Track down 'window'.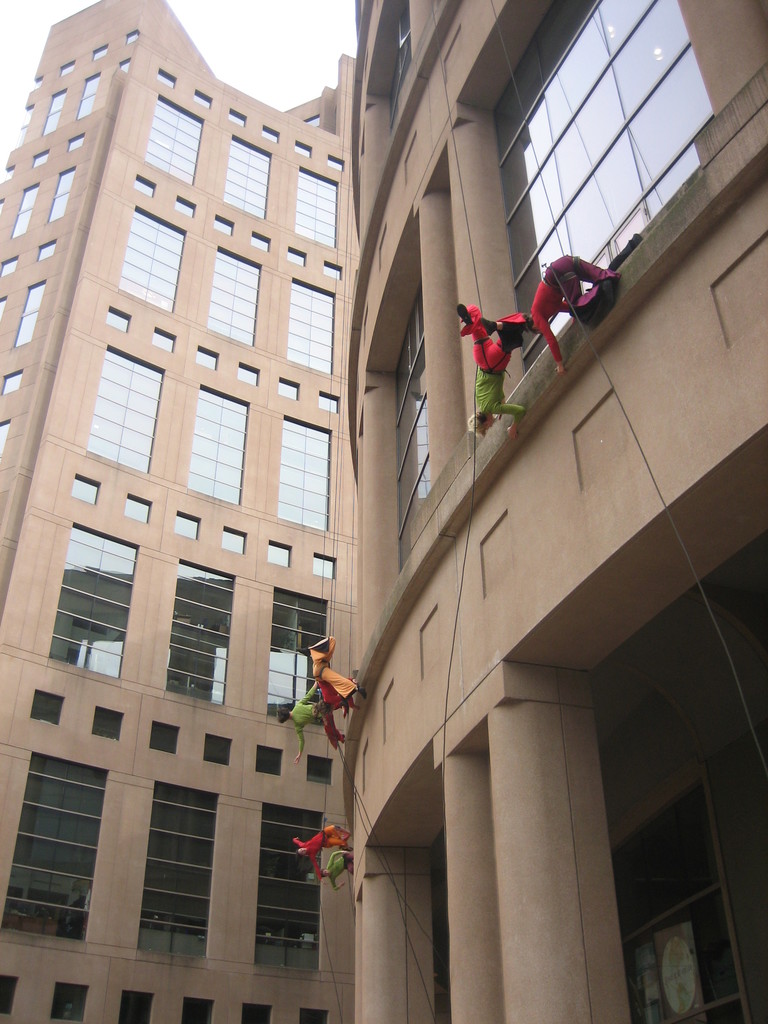
Tracked to x1=49, y1=522, x2=138, y2=679.
